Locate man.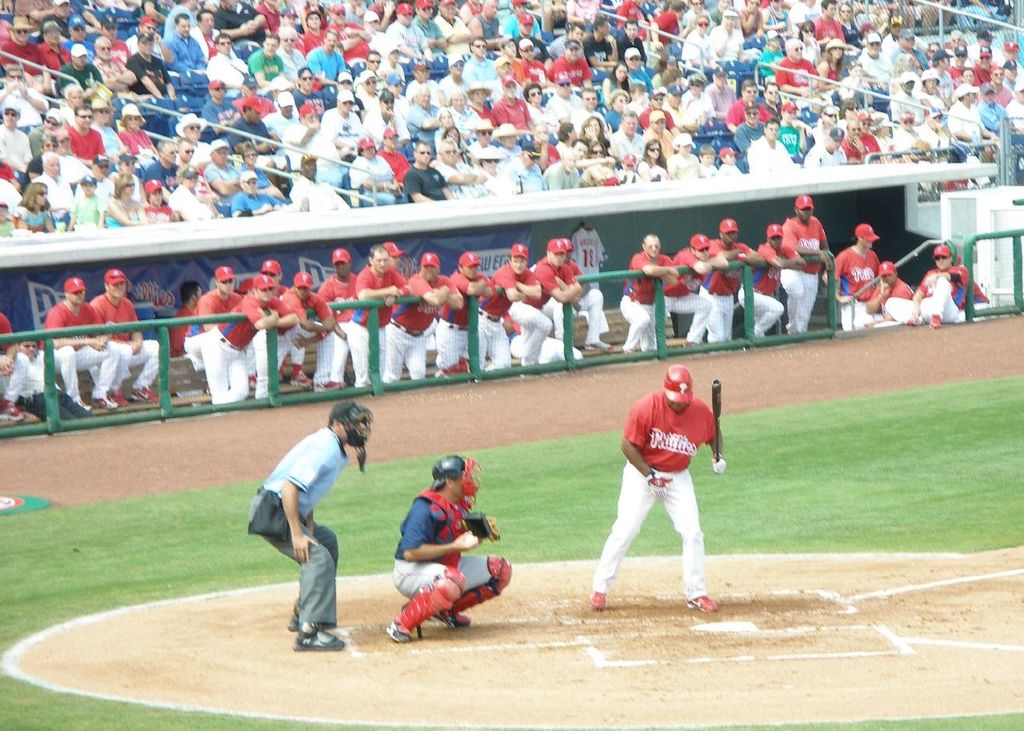
Bounding box: <box>608,110,646,160</box>.
